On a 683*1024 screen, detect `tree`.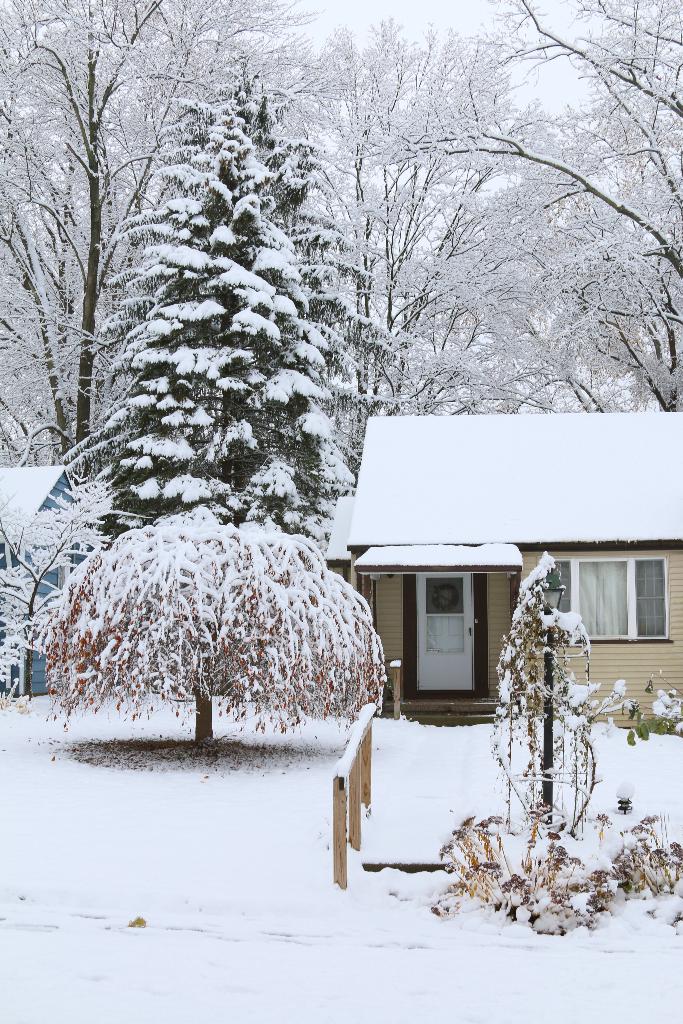
52,63,332,559.
